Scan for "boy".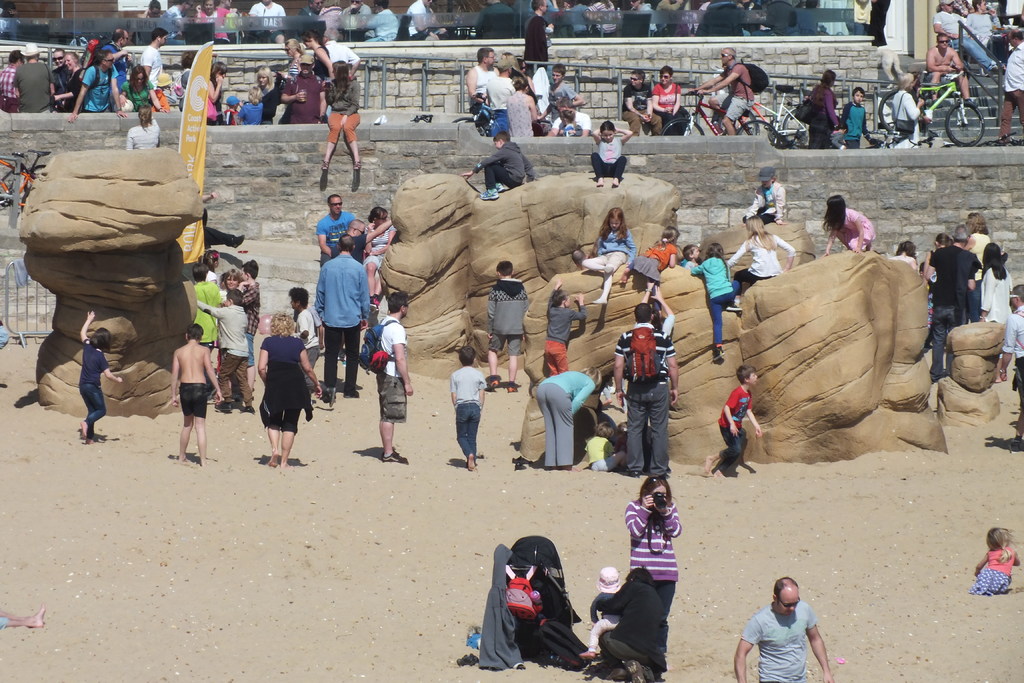
Scan result: 214,97,237,125.
